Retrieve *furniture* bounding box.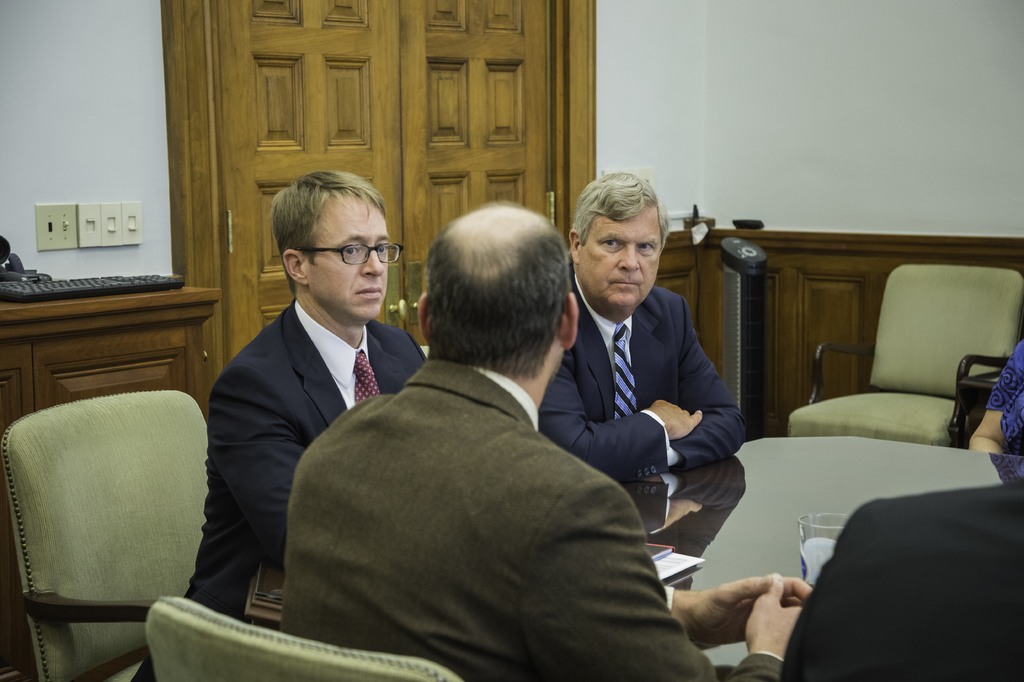
Bounding box: bbox(0, 388, 207, 681).
